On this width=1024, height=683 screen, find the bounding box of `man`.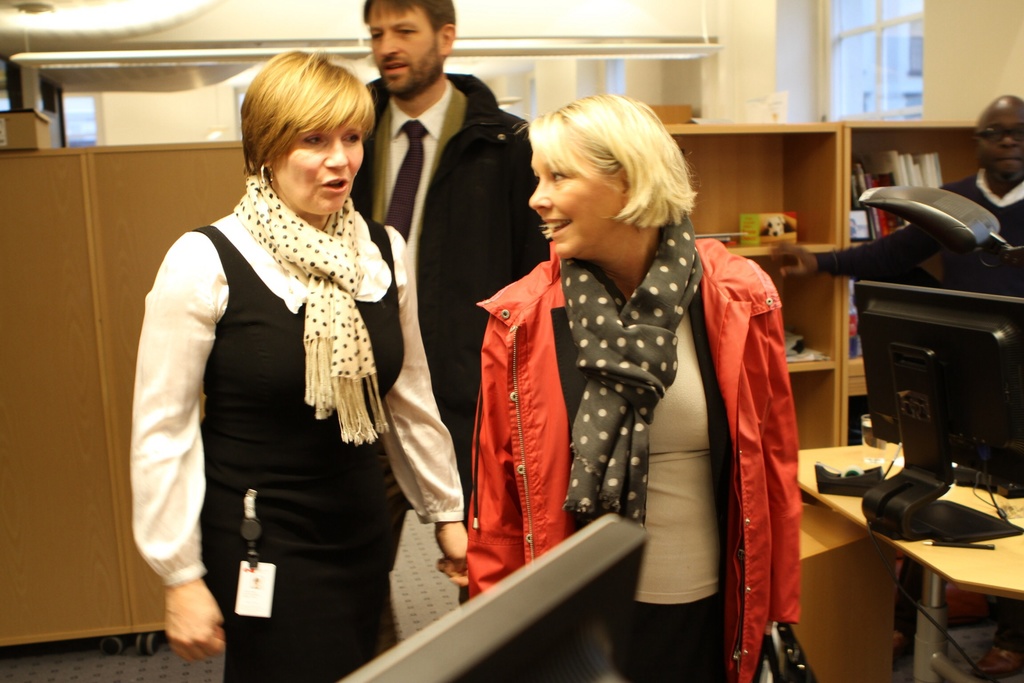
Bounding box: BBox(347, 0, 545, 501).
